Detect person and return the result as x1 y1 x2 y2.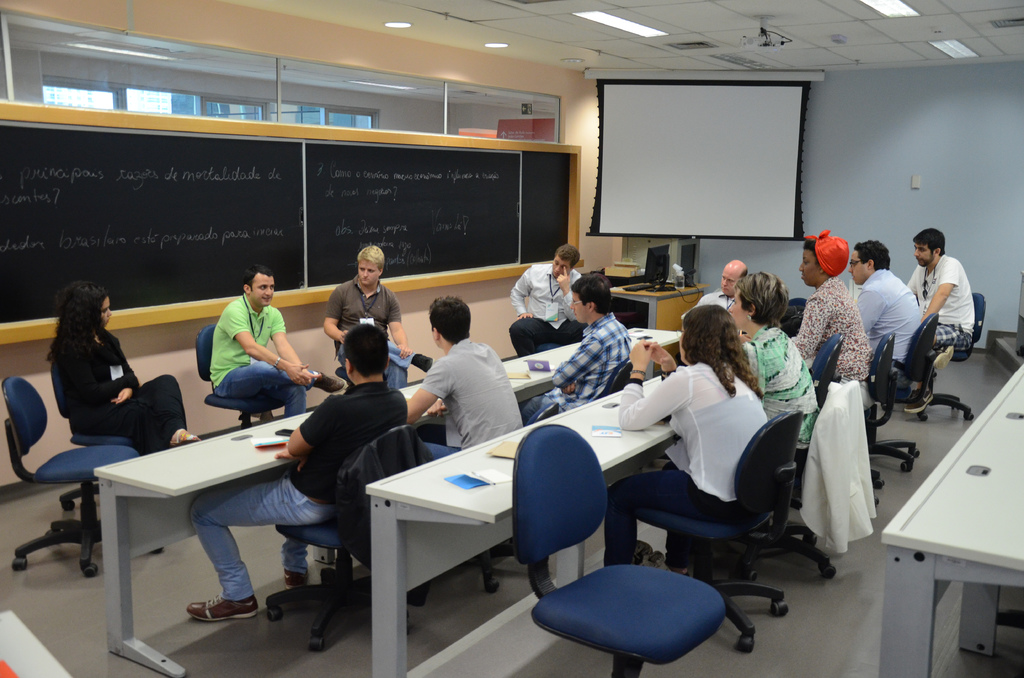
408 298 524 451.
